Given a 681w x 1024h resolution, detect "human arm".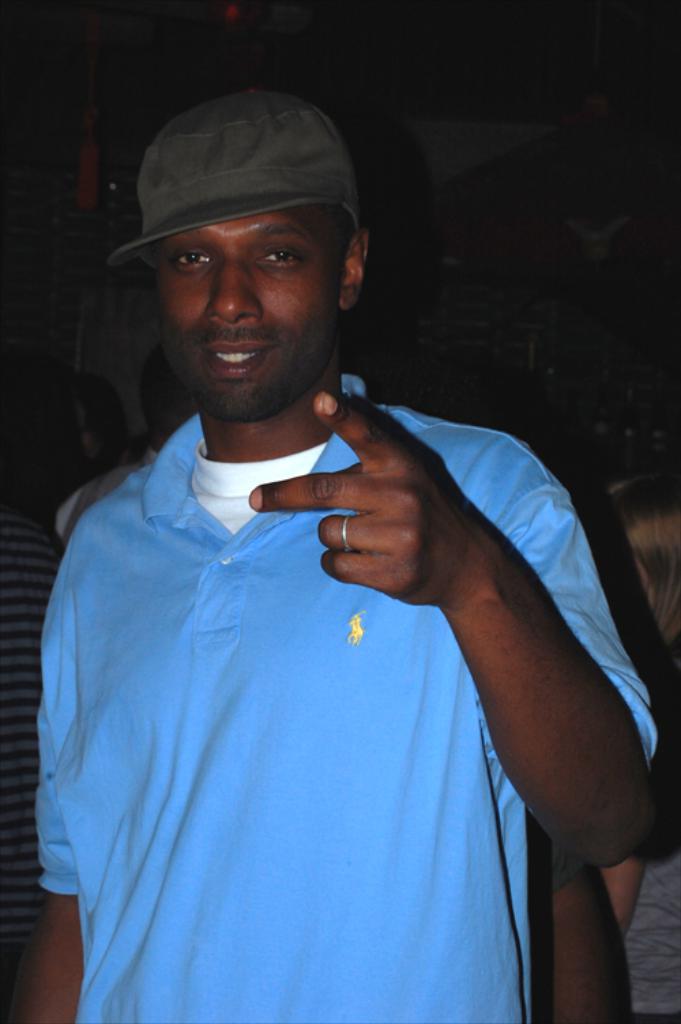
<box>324,417,606,916</box>.
